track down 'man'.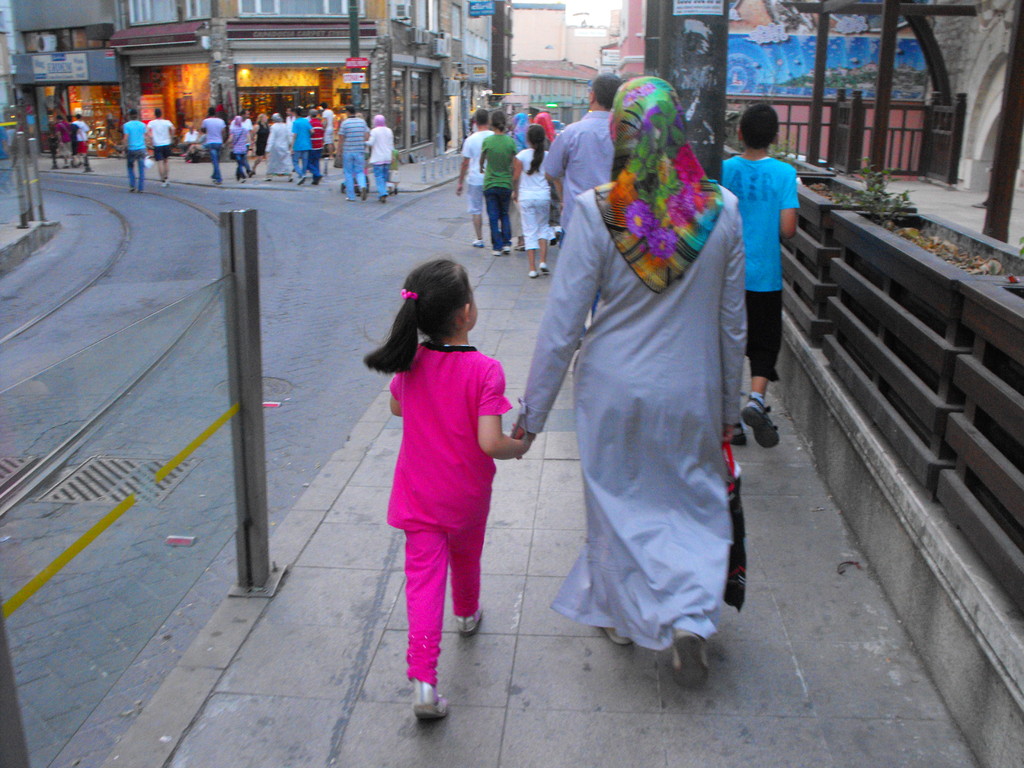
Tracked to <box>68,118,95,159</box>.
